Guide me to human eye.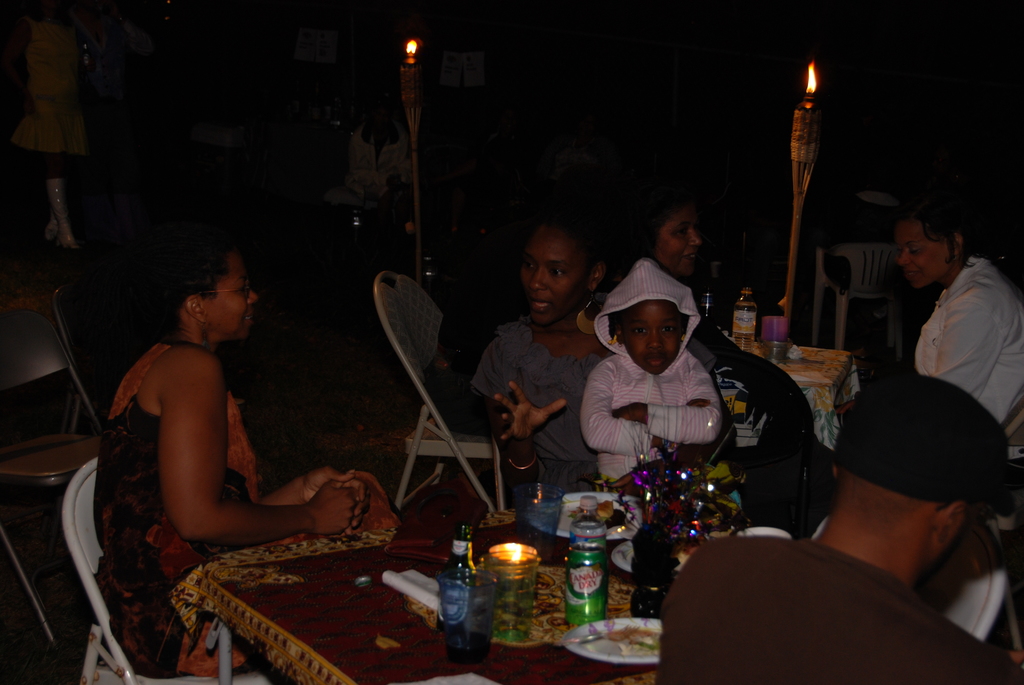
Guidance: <region>663, 326, 675, 335</region>.
